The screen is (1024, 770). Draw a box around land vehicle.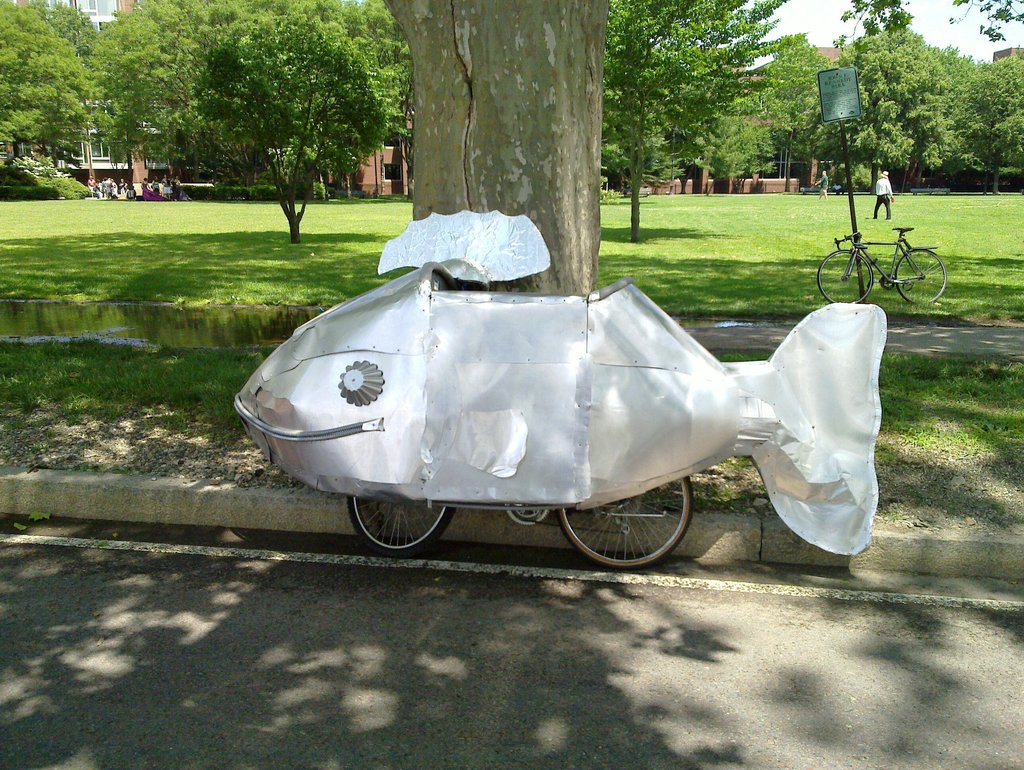
BBox(202, 214, 923, 587).
